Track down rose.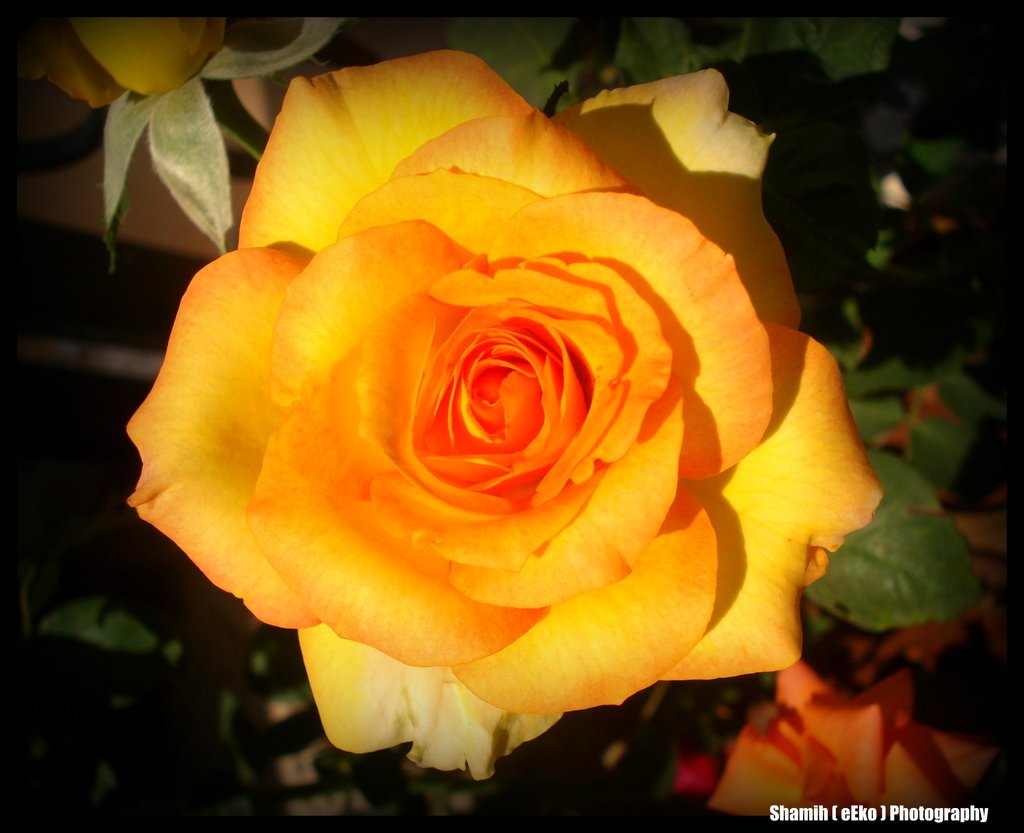
Tracked to bbox=(13, 13, 222, 110).
